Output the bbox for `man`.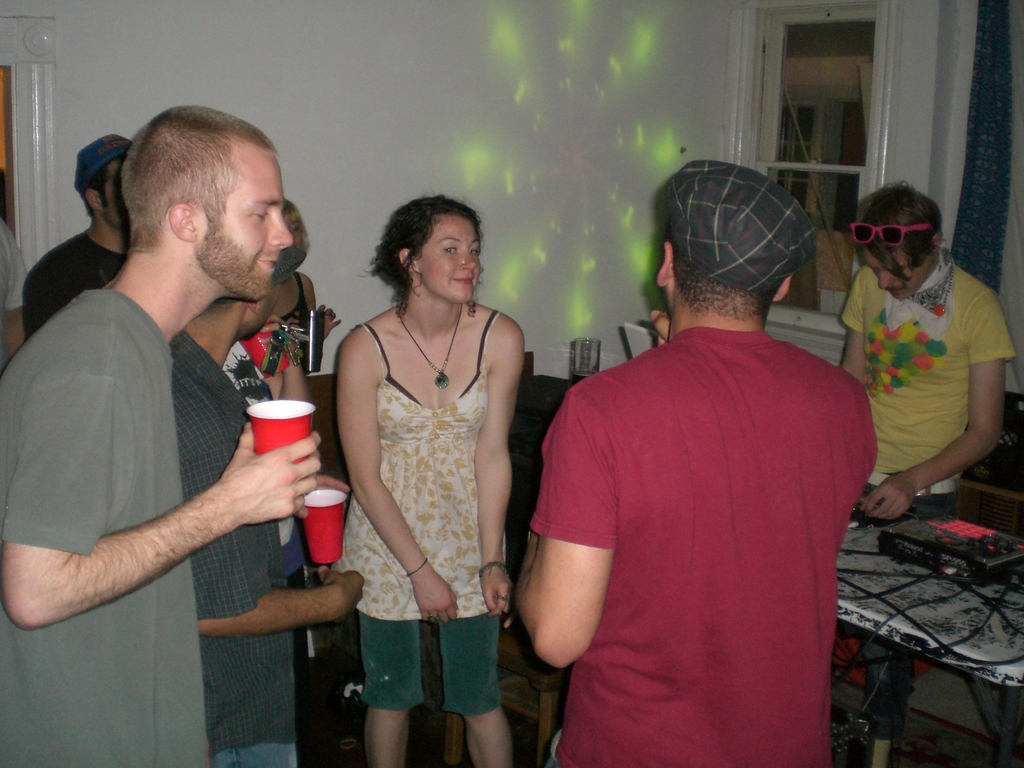
<region>0, 209, 29, 367</region>.
